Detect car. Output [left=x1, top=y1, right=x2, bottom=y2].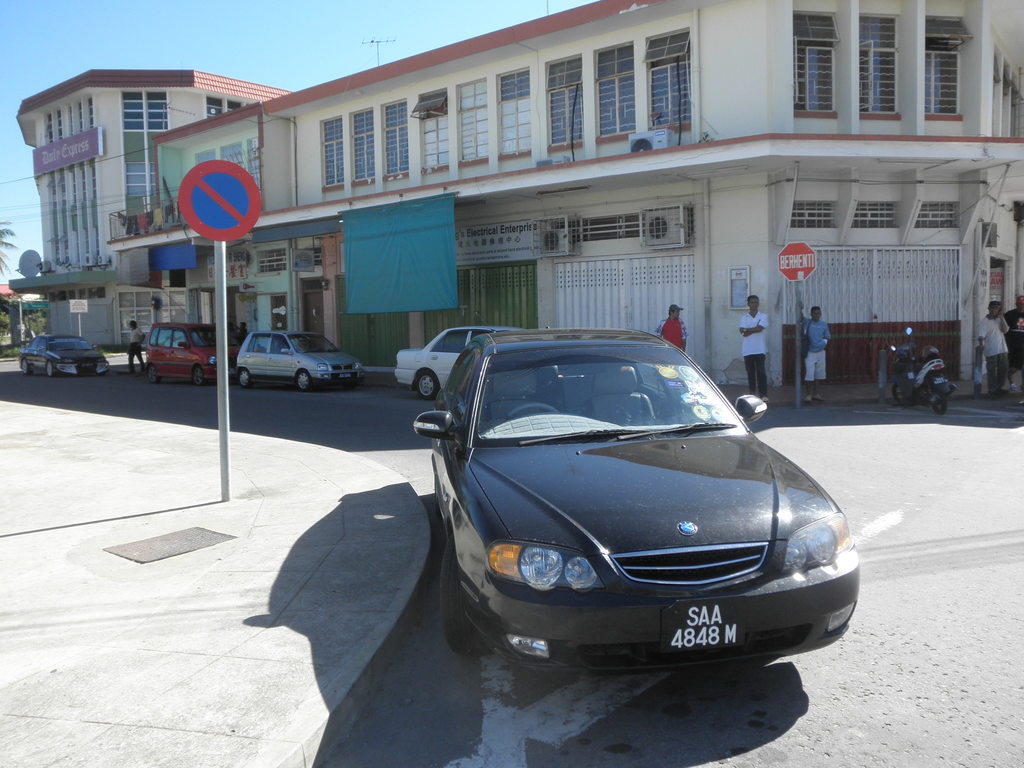
[left=403, top=329, right=851, bottom=684].
